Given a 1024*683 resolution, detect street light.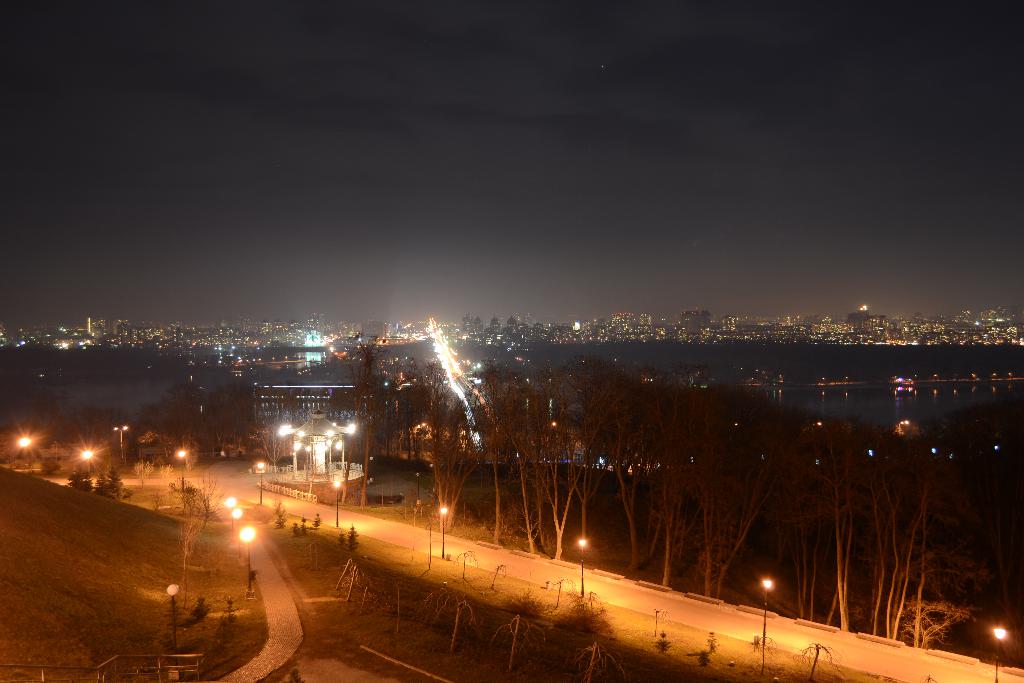
<box>333,473,340,528</box>.
